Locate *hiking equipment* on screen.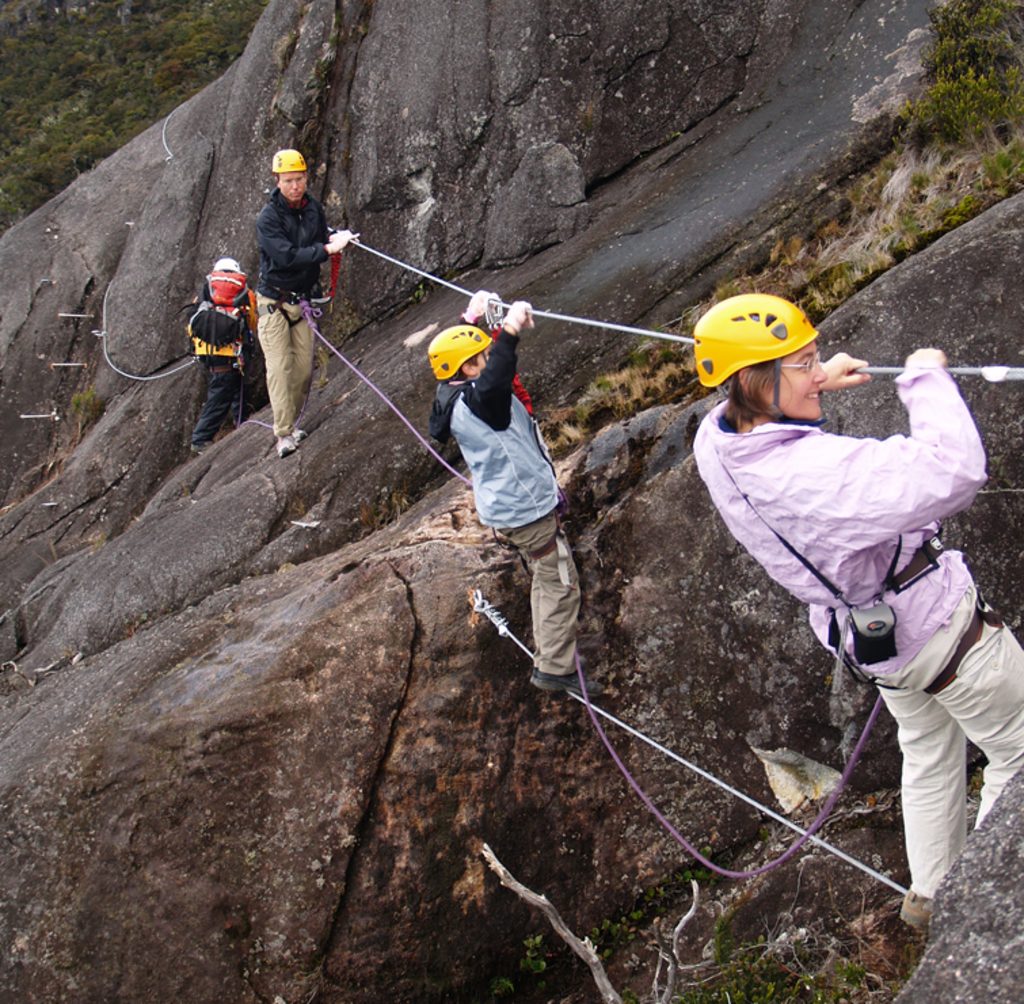
On screen at detection(899, 885, 930, 932).
